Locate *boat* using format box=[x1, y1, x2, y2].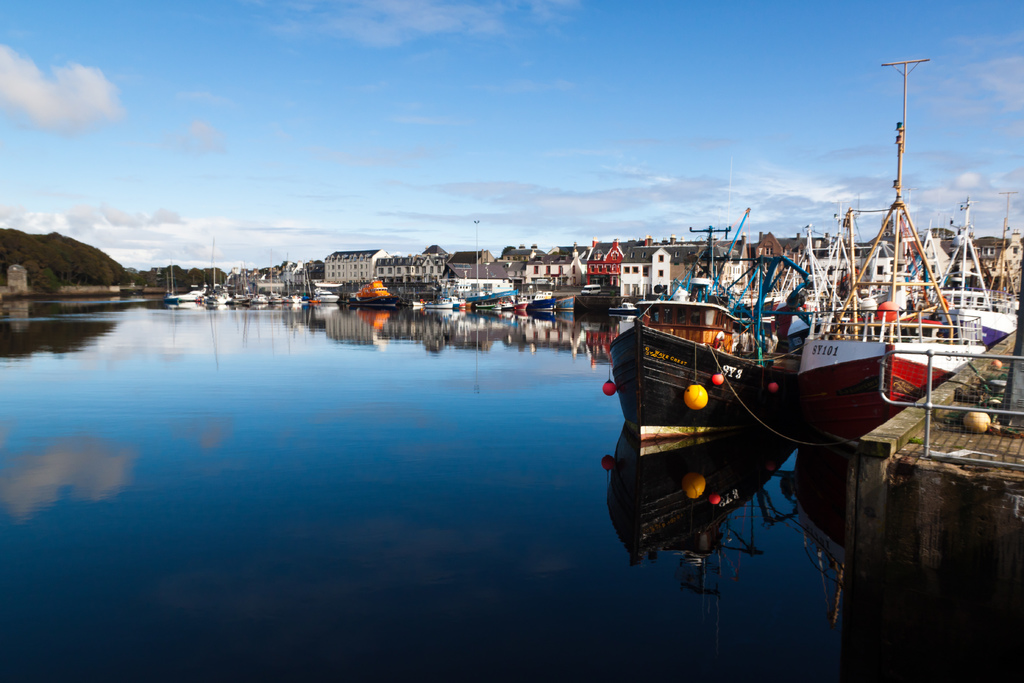
box=[929, 191, 1018, 343].
